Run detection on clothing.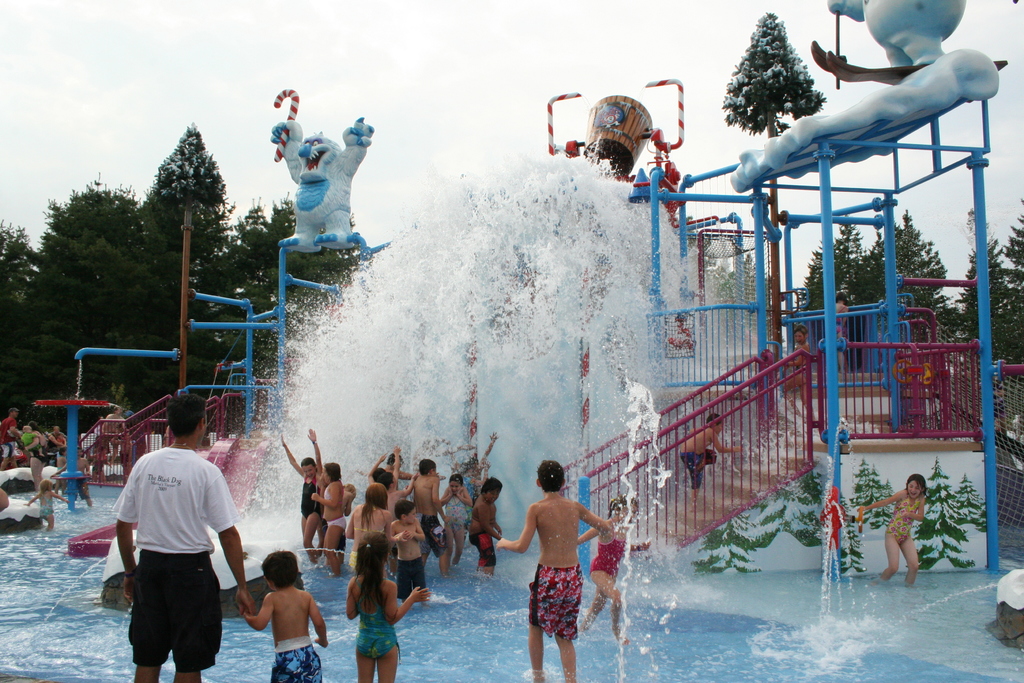
Result: bbox(351, 593, 404, 661).
